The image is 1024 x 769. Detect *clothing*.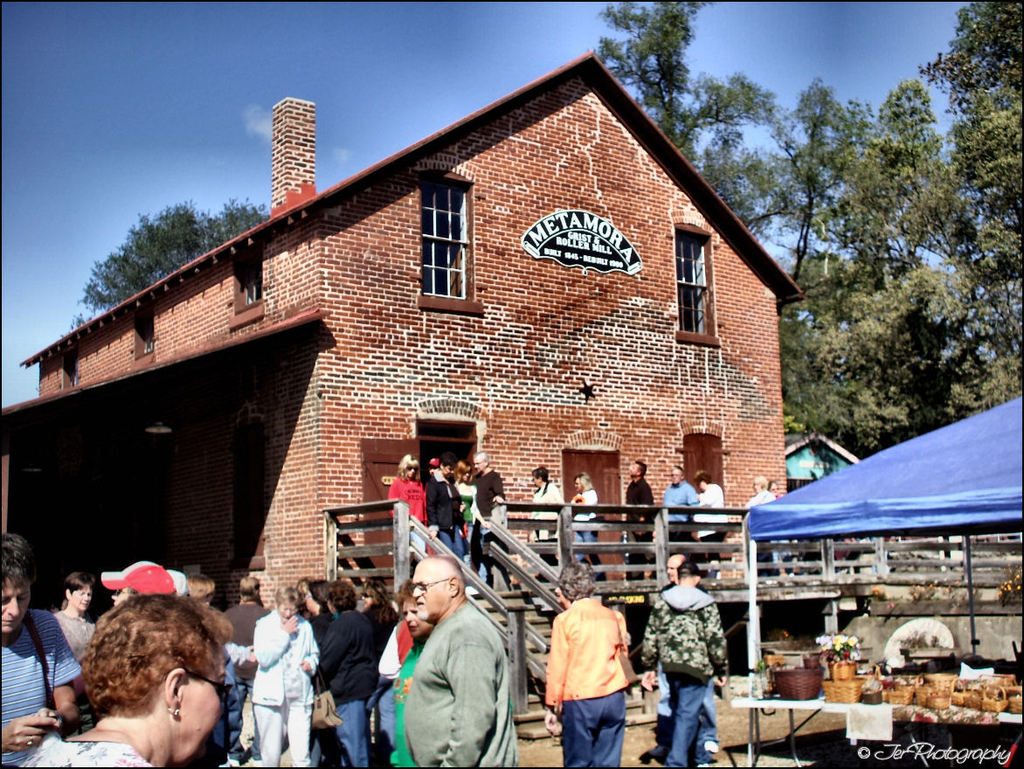
Detection: box=[551, 595, 640, 759].
